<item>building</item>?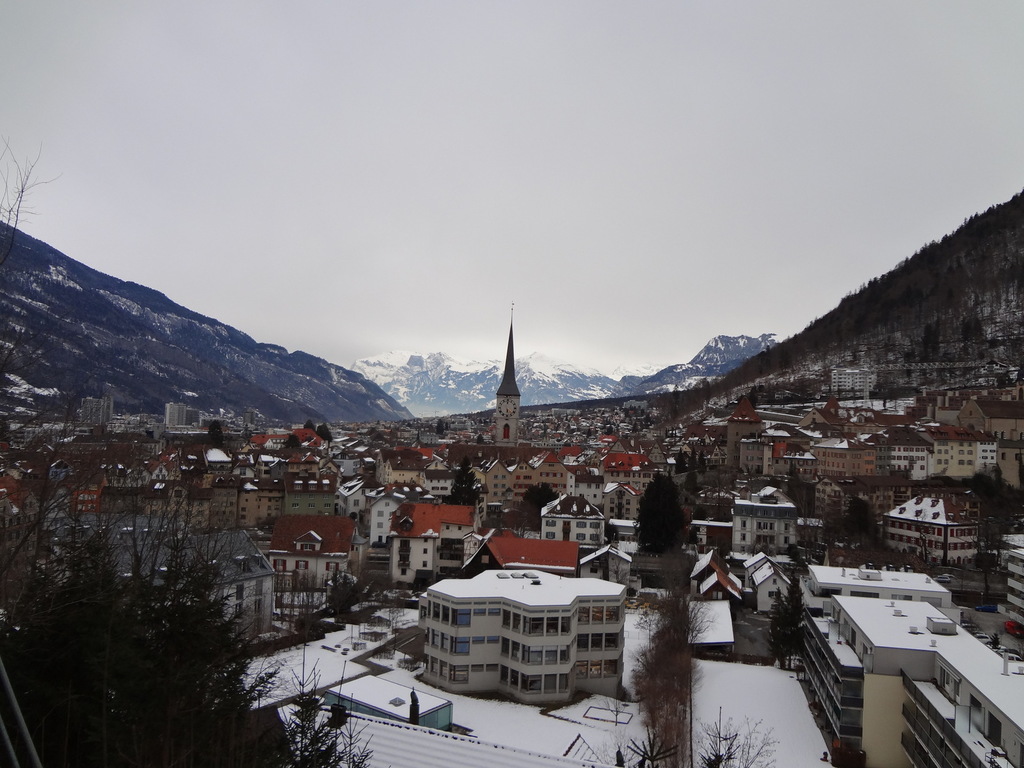
(left=367, top=445, right=421, bottom=487)
